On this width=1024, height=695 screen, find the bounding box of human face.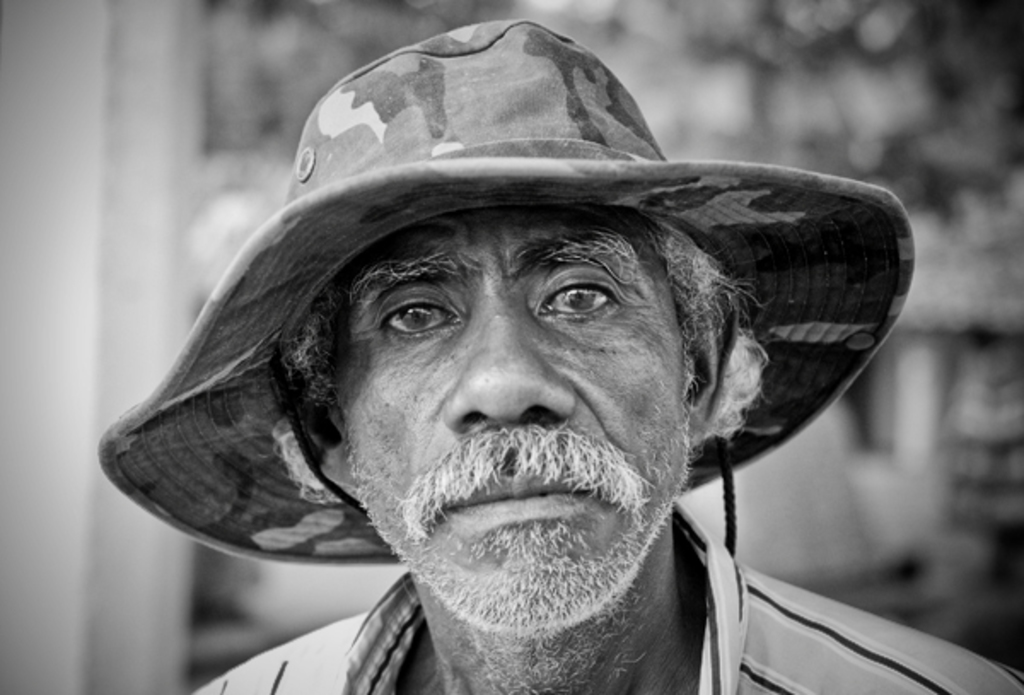
Bounding box: x1=324 y1=188 x2=737 y2=639.
